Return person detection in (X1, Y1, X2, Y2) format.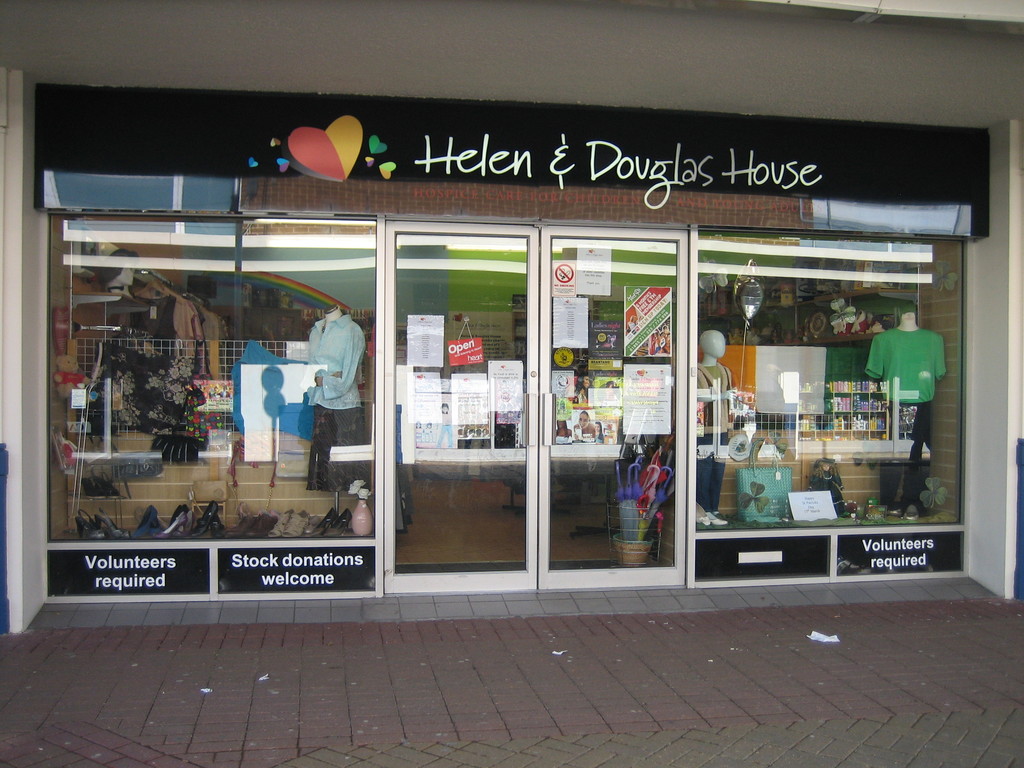
(865, 310, 946, 515).
